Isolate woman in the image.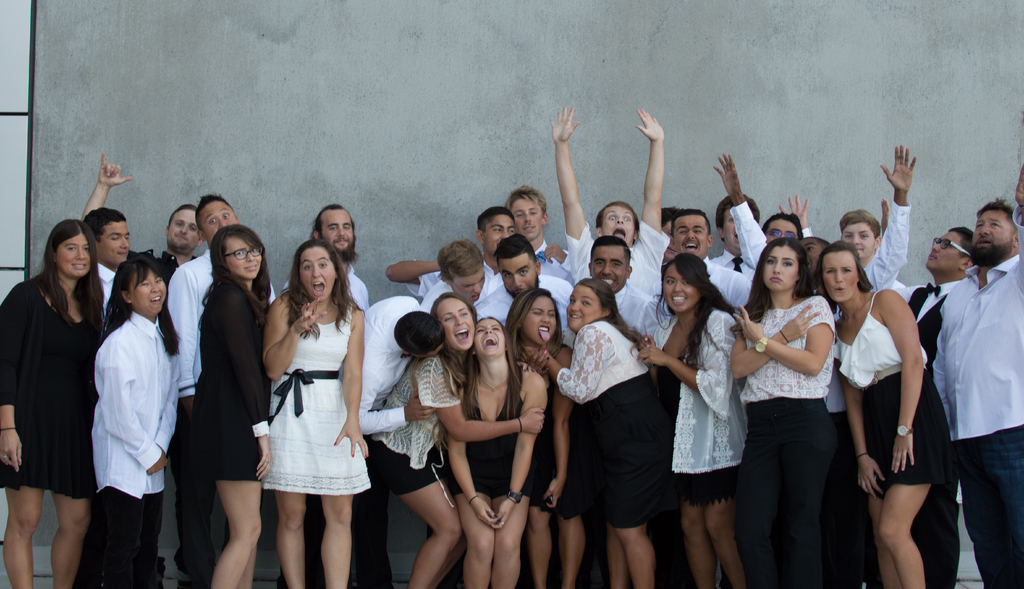
Isolated region: {"left": 500, "top": 282, "right": 590, "bottom": 588}.
